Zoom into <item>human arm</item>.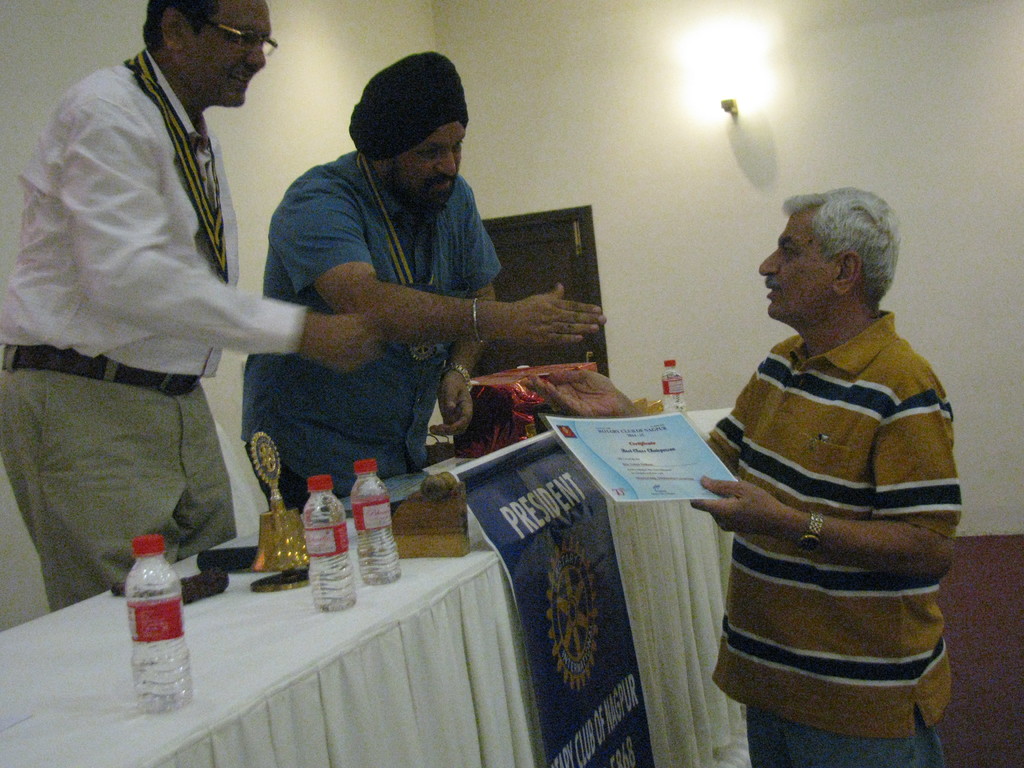
Zoom target: {"x1": 694, "y1": 342, "x2": 787, "y2": 543}.
